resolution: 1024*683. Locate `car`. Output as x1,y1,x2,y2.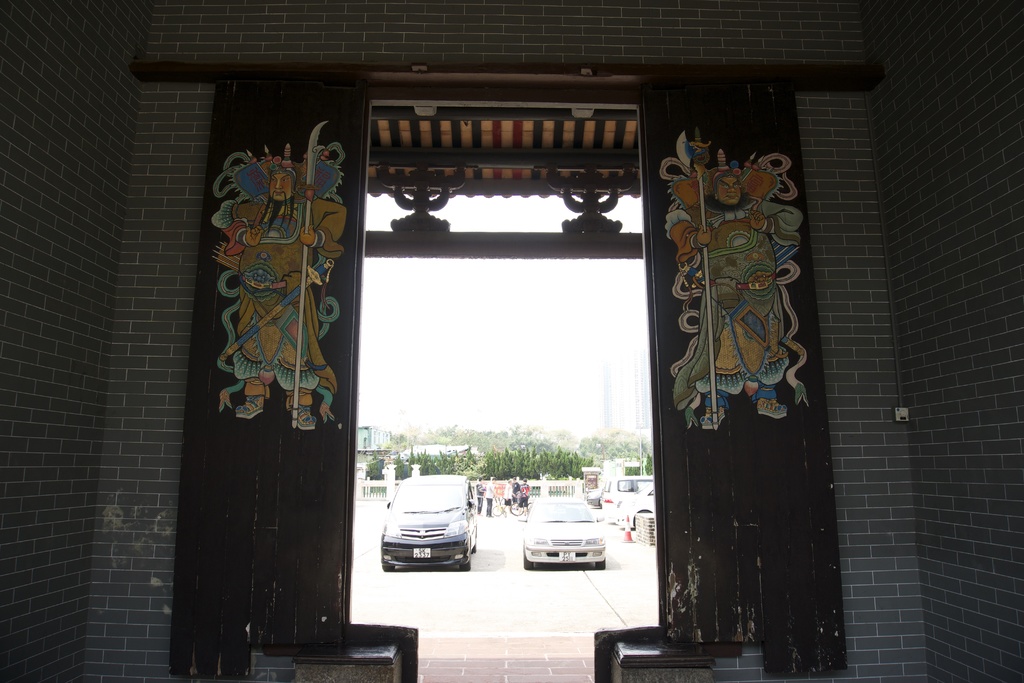
600,476,652,509.
